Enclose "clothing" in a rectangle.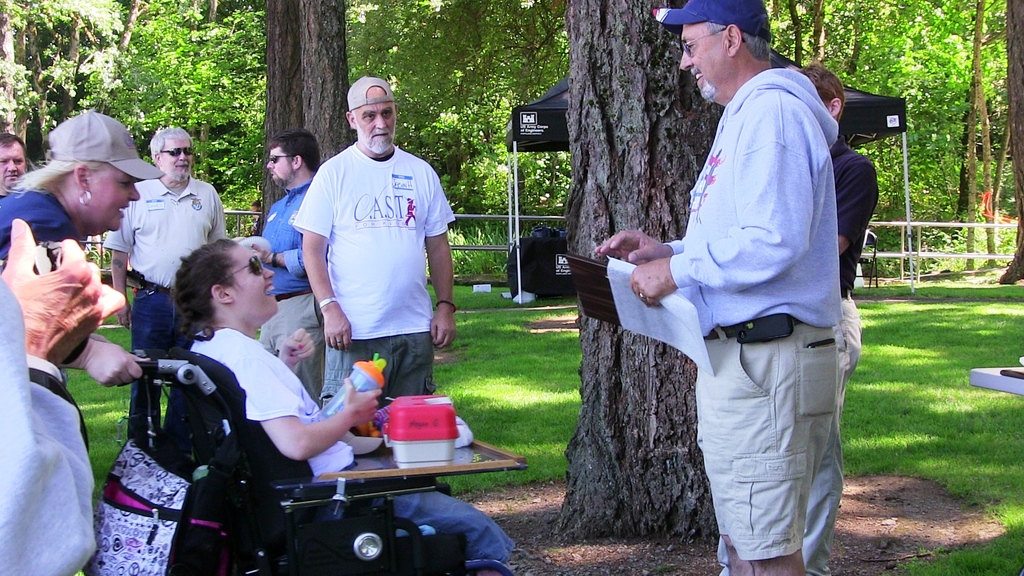
292, 76, 458, 408.
